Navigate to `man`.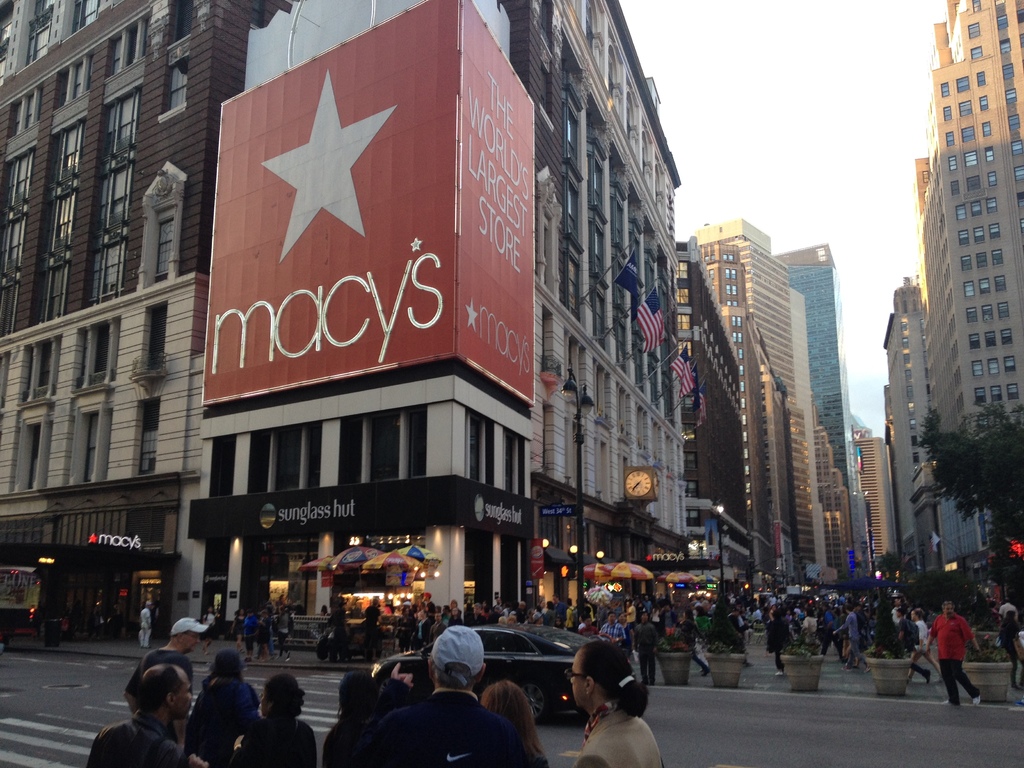
Navigation target: detection(356, 600, 381, 653).
